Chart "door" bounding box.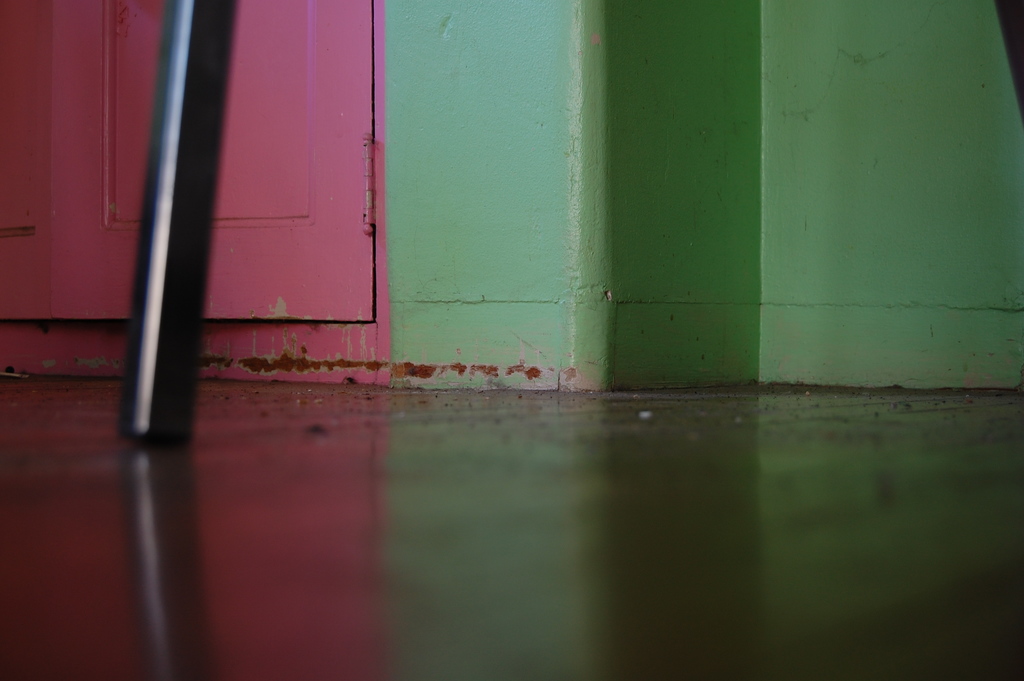
Charted: <box>0,0,376,321</box>.
